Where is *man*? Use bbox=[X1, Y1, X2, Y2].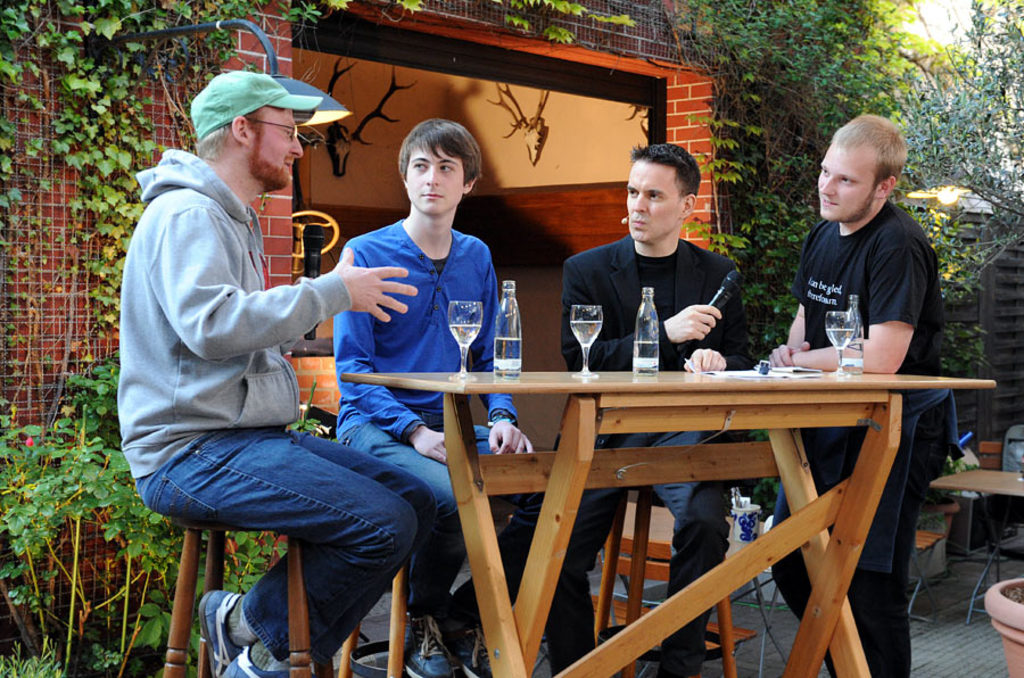
bbox=[562, 141, 748, 677].
